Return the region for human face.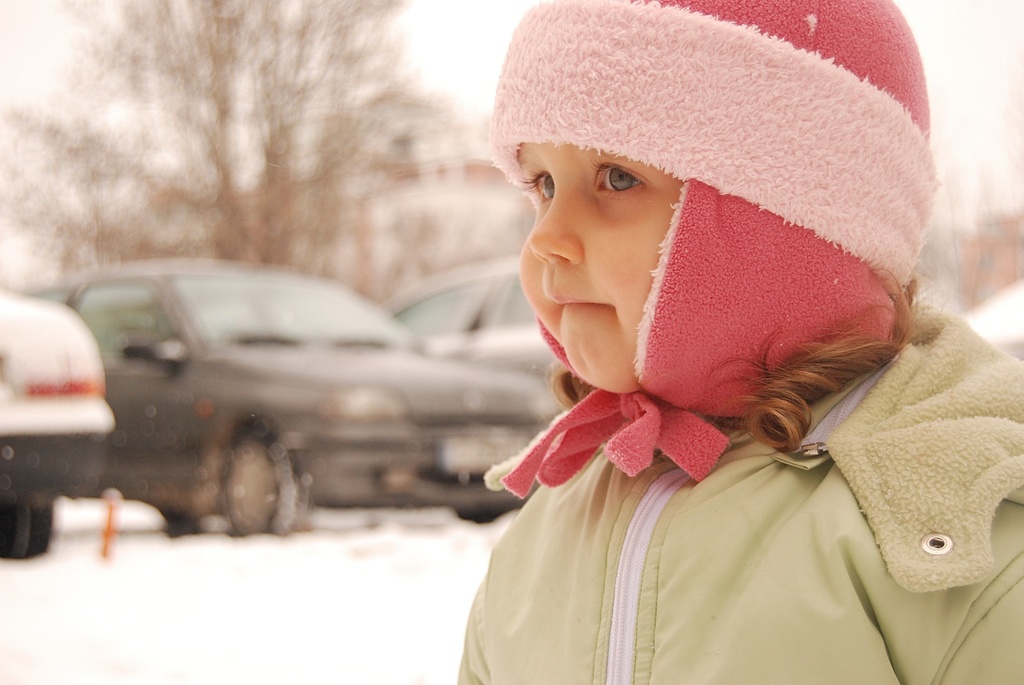
(519,146,679,391).
